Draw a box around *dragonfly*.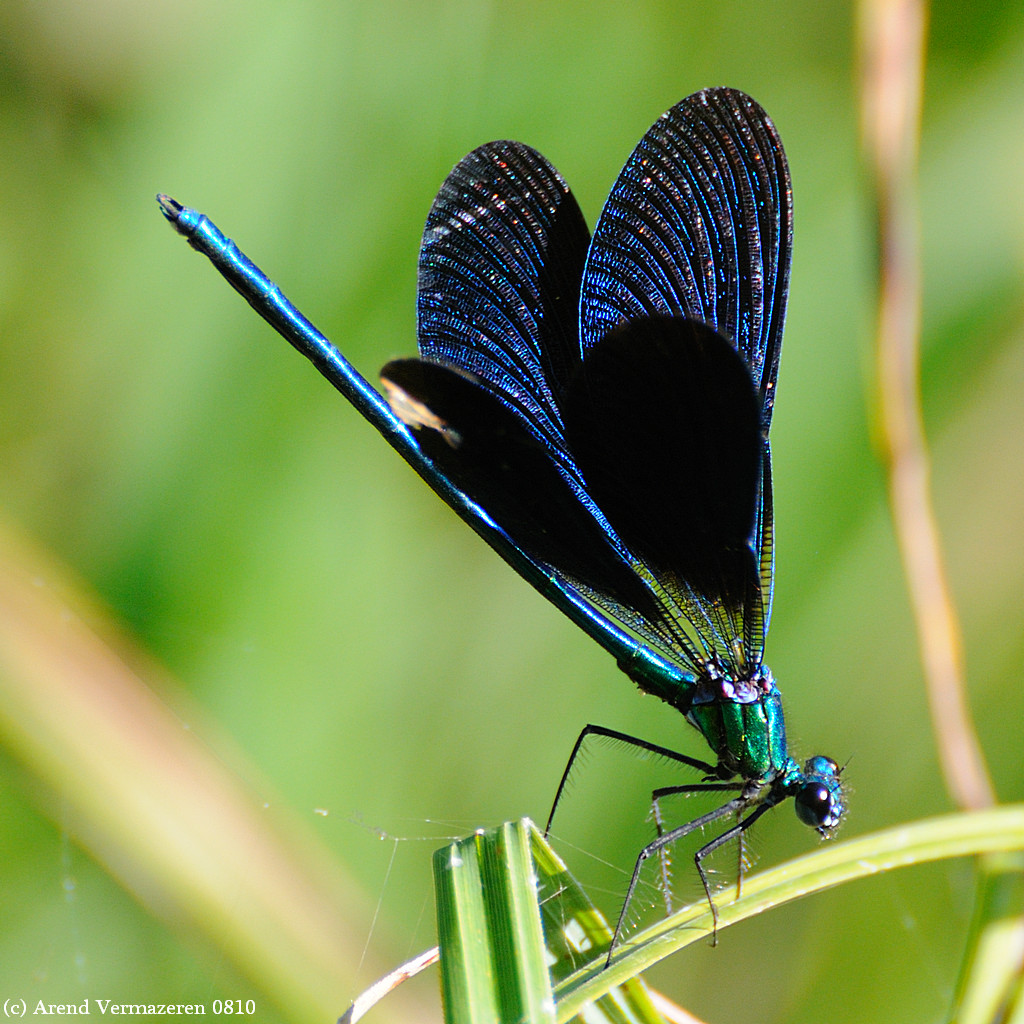
163, 86, 851, 971.
